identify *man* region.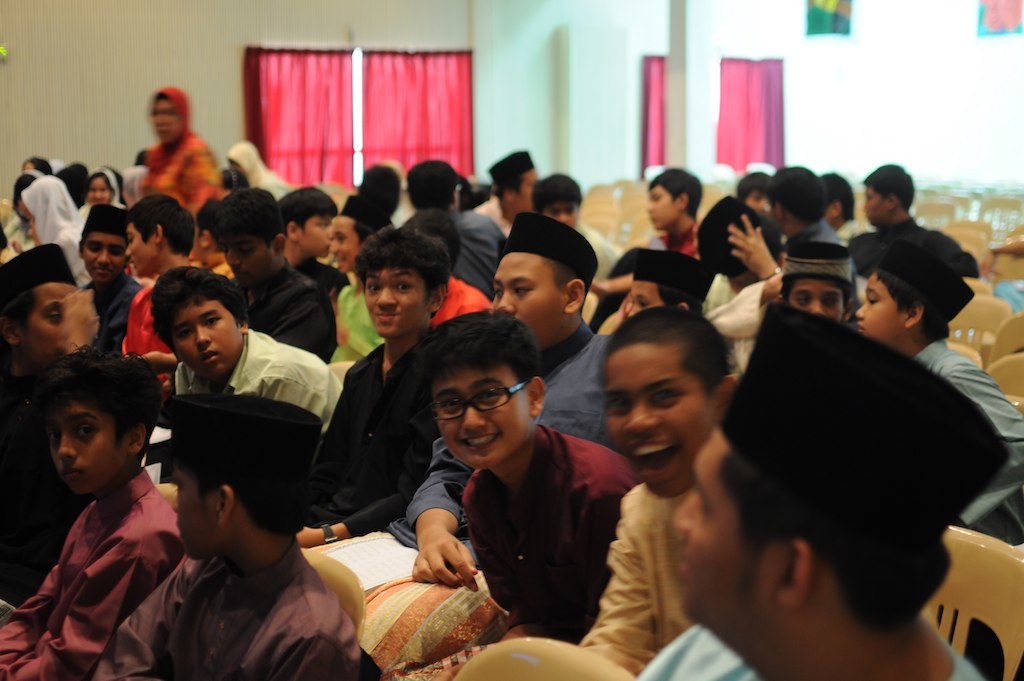
Region: bbox=[75, 191, 139, 344].
